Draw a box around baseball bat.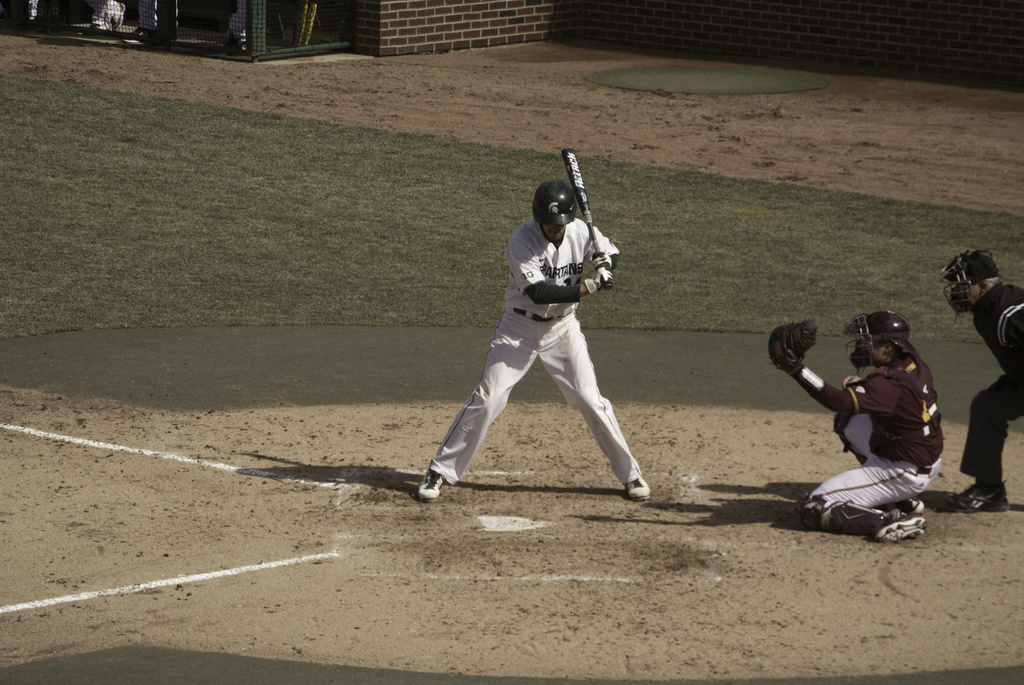
558 145 612 290.
